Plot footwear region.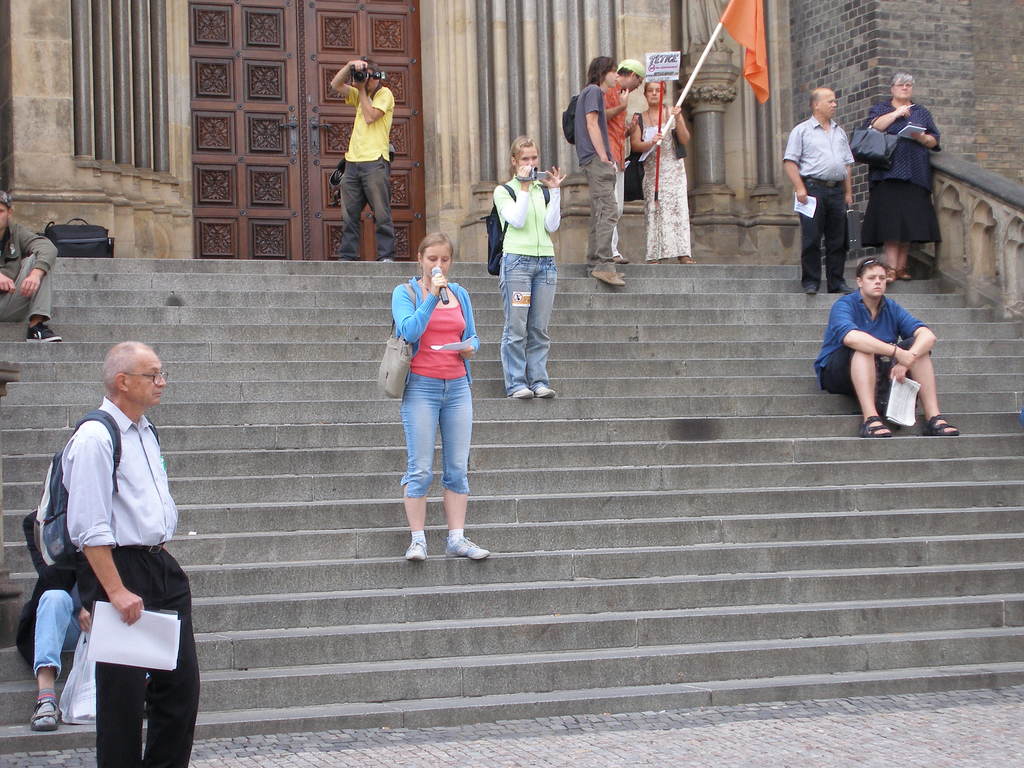
Plotted at 611 255 629 267.
